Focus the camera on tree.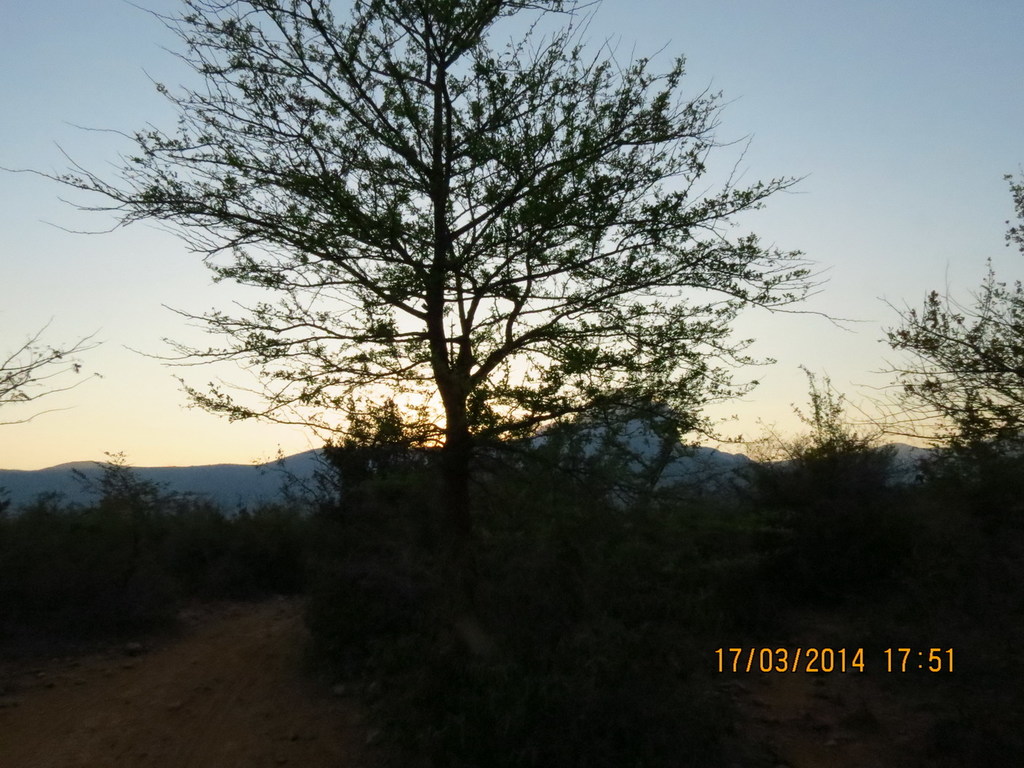
Focus region: 878,169,1023,490.
